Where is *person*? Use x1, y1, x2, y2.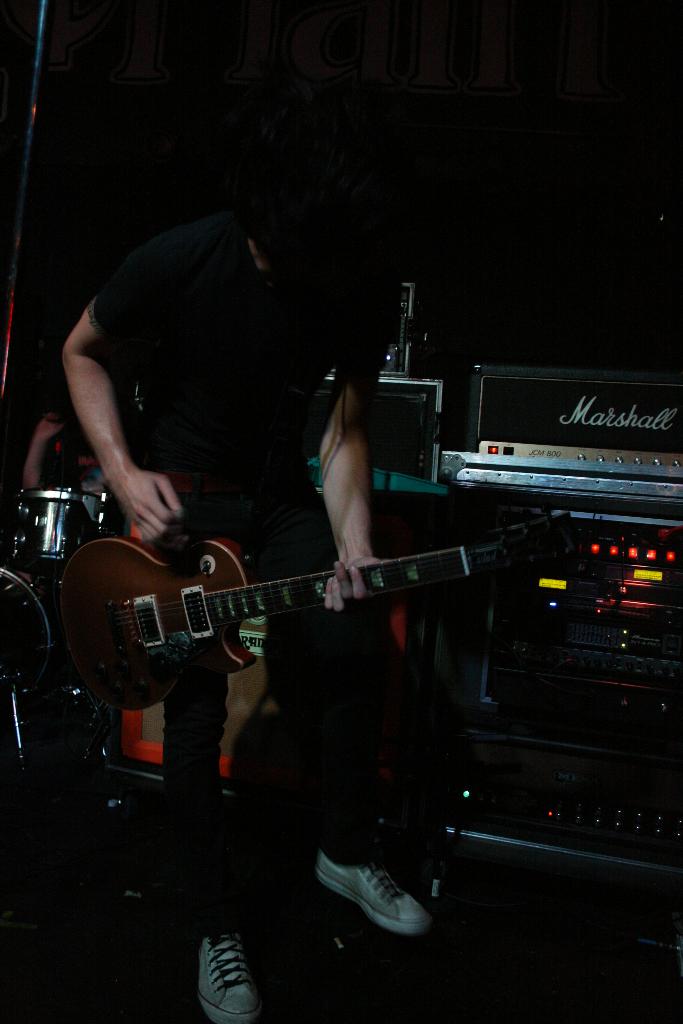
58, 177, 434, 1023.
